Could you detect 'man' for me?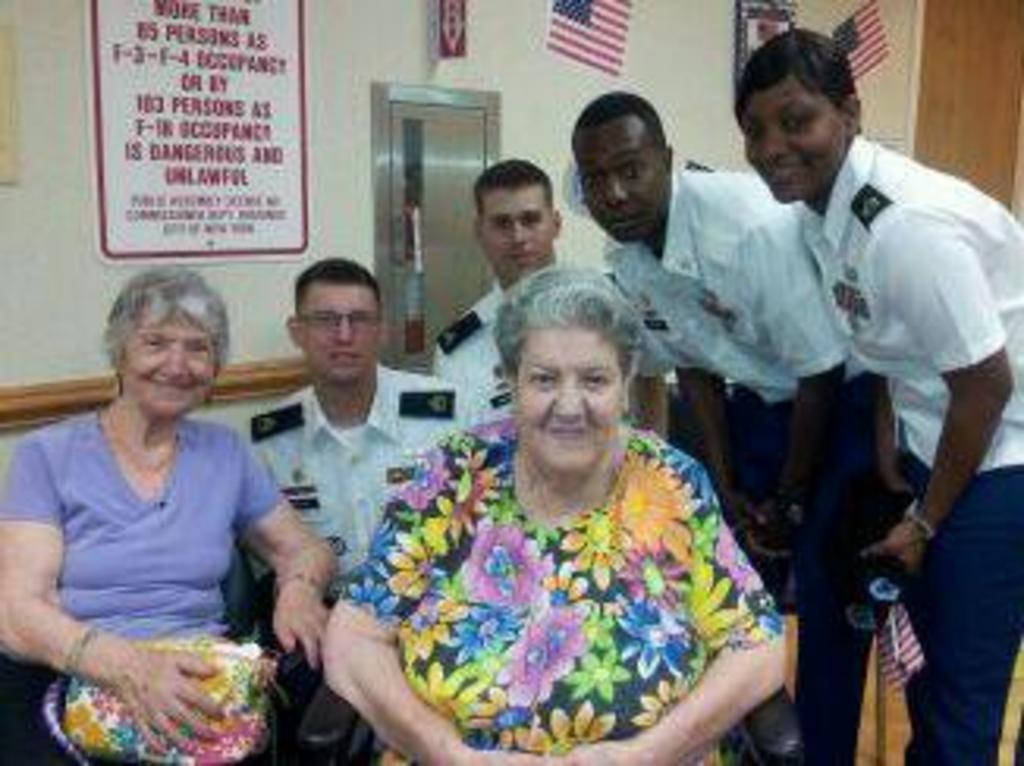
Detection result: [x1=427, y1=154, x2=669, y2=443].
